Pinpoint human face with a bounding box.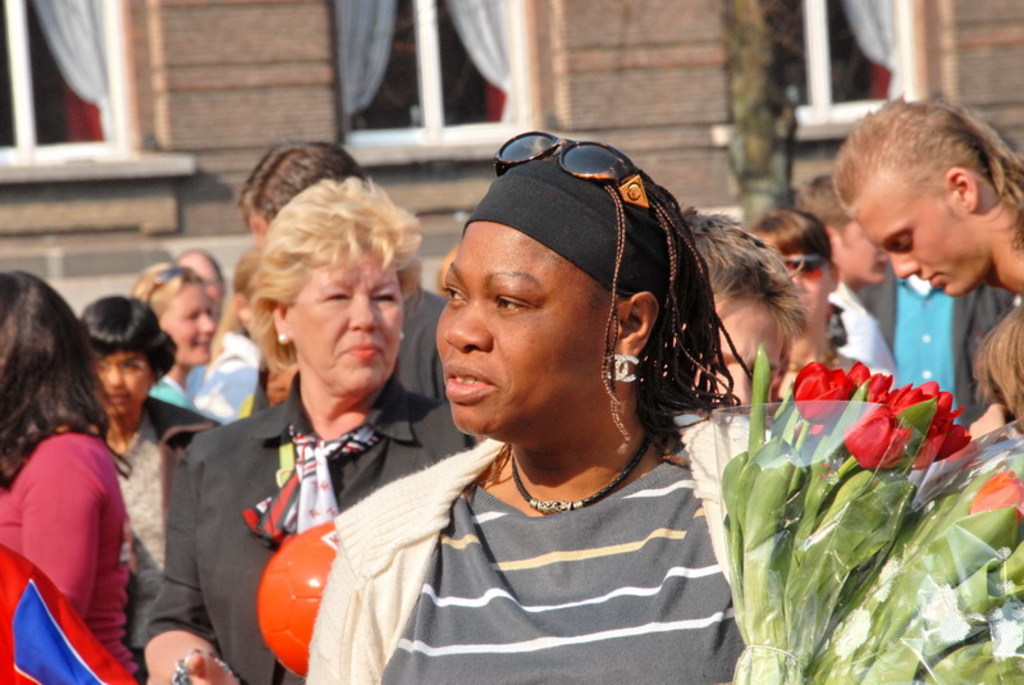
<region>161, 279, 215, 365</region>.
